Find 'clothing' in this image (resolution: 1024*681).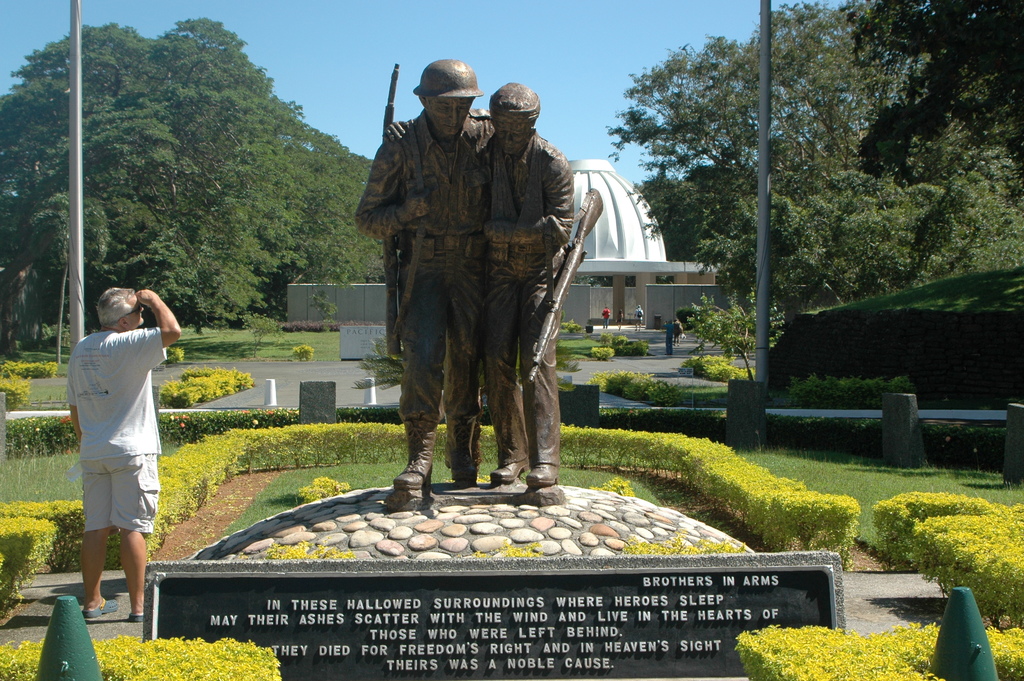
[477, 123, 577, 461].
